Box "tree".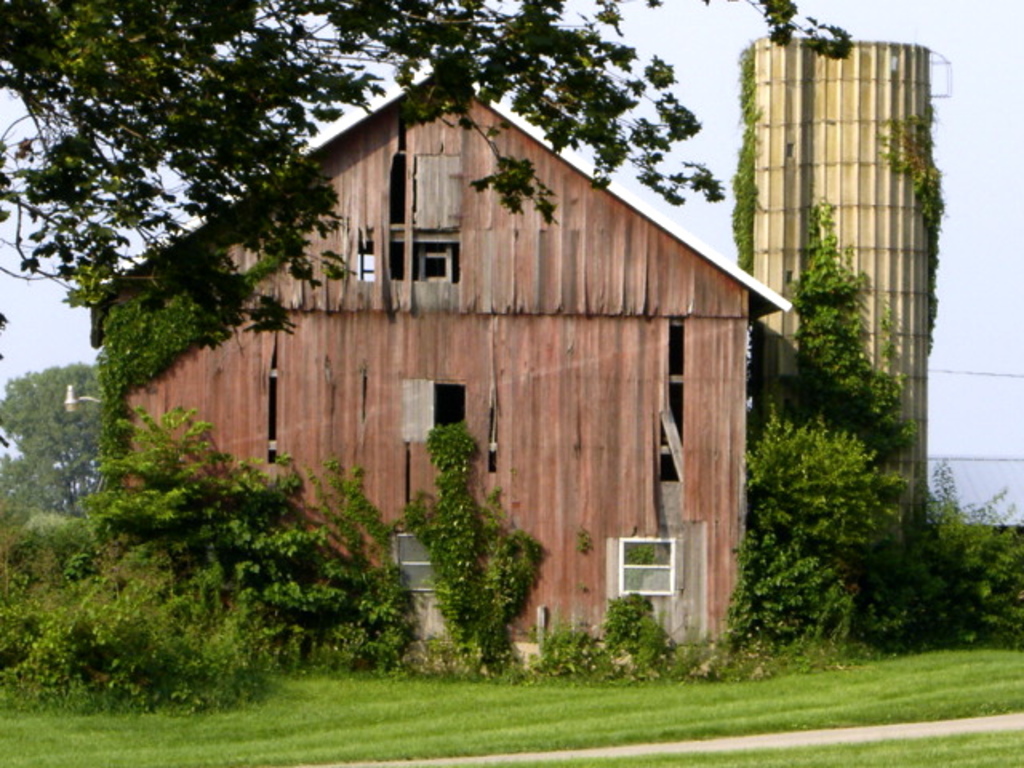
[left=2, top=0, right=853, bottom=310].
